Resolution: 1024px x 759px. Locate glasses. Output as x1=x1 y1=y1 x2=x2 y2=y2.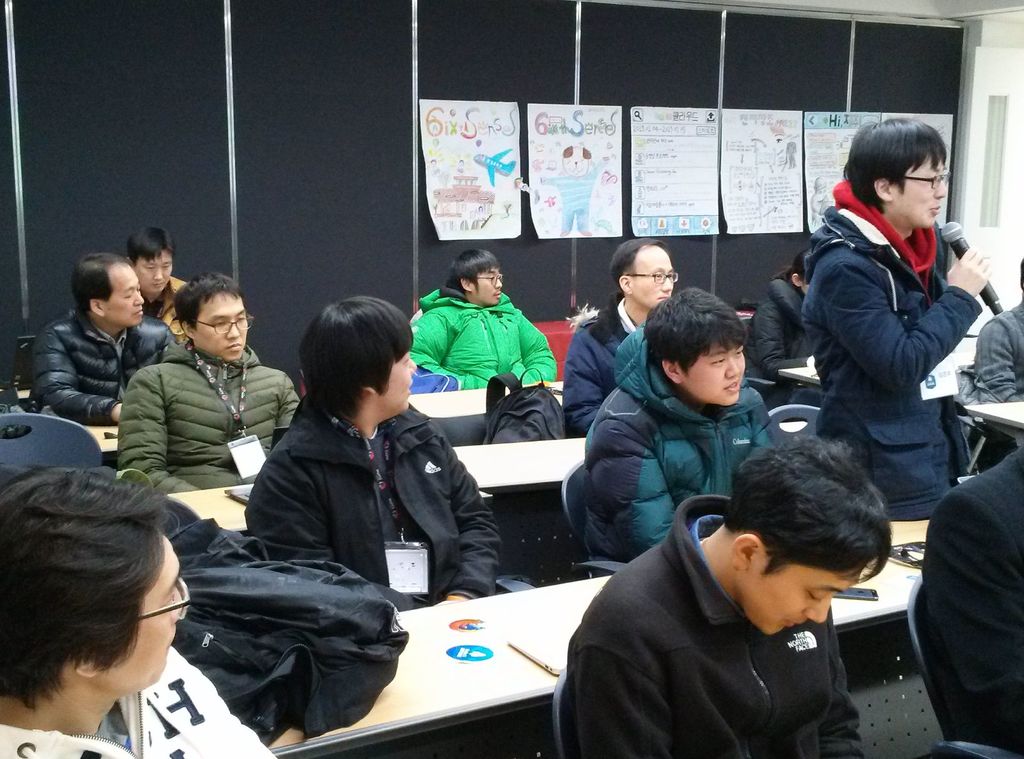
x1=195 y1=311 x2=255 y2=335.
